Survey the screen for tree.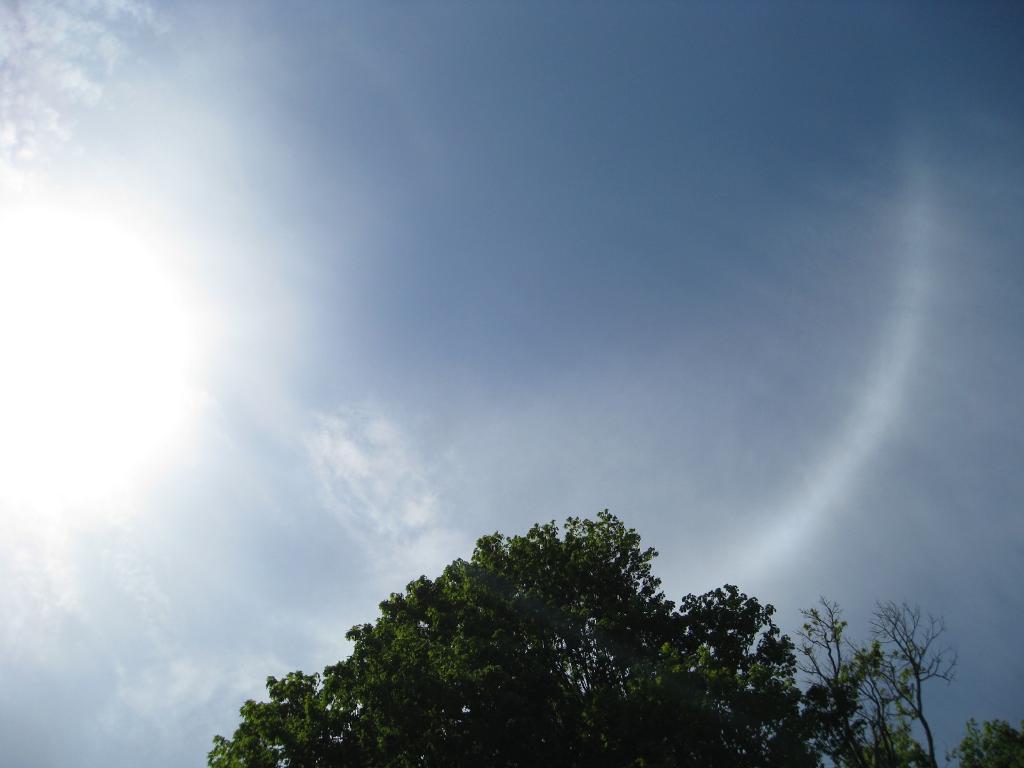
Survey found: 802:606:945:766.
